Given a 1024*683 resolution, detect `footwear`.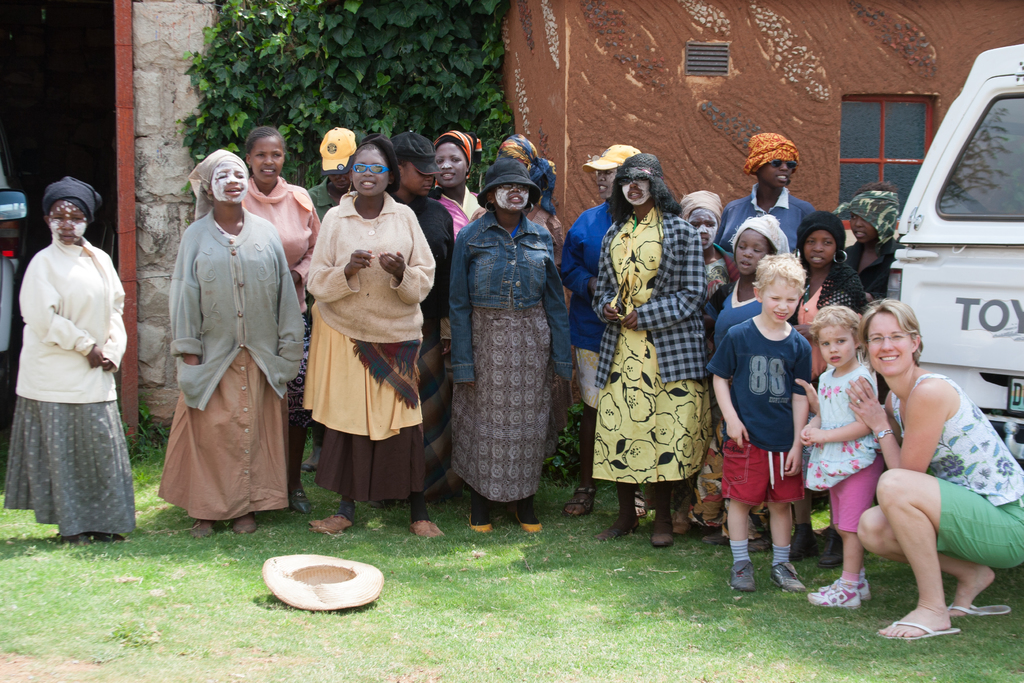
{"x1": 728, "y1": 558, "x2": 756, "y2": 593}.
